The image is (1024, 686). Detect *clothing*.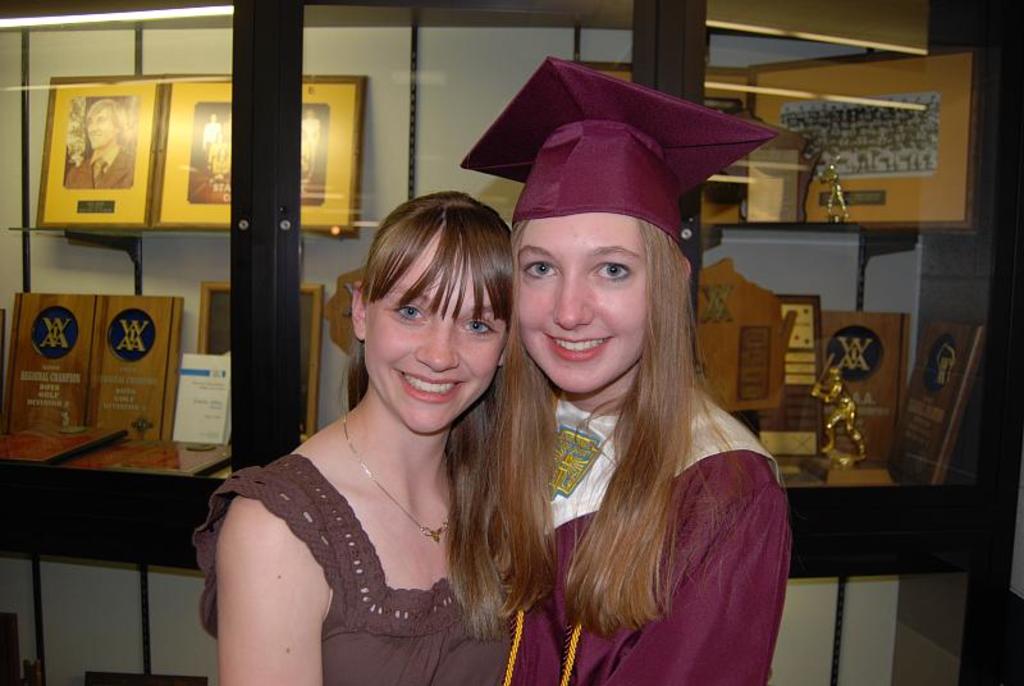
Detection: <region>513, 389, 792, 685</region>.
